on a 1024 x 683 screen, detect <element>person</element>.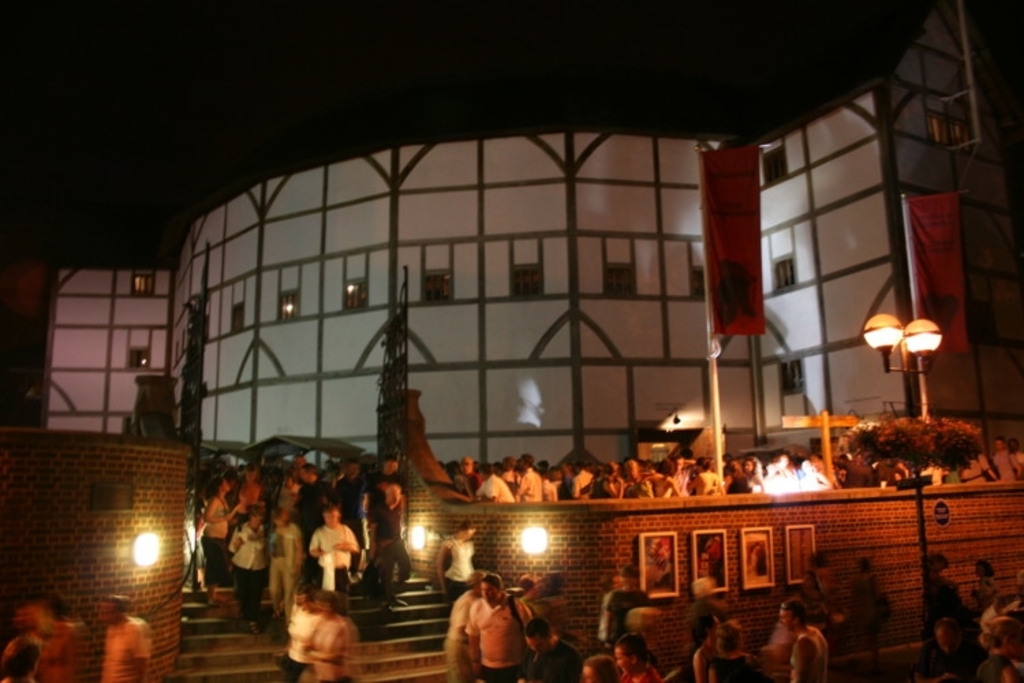
region(679, 612, 720, 682).
